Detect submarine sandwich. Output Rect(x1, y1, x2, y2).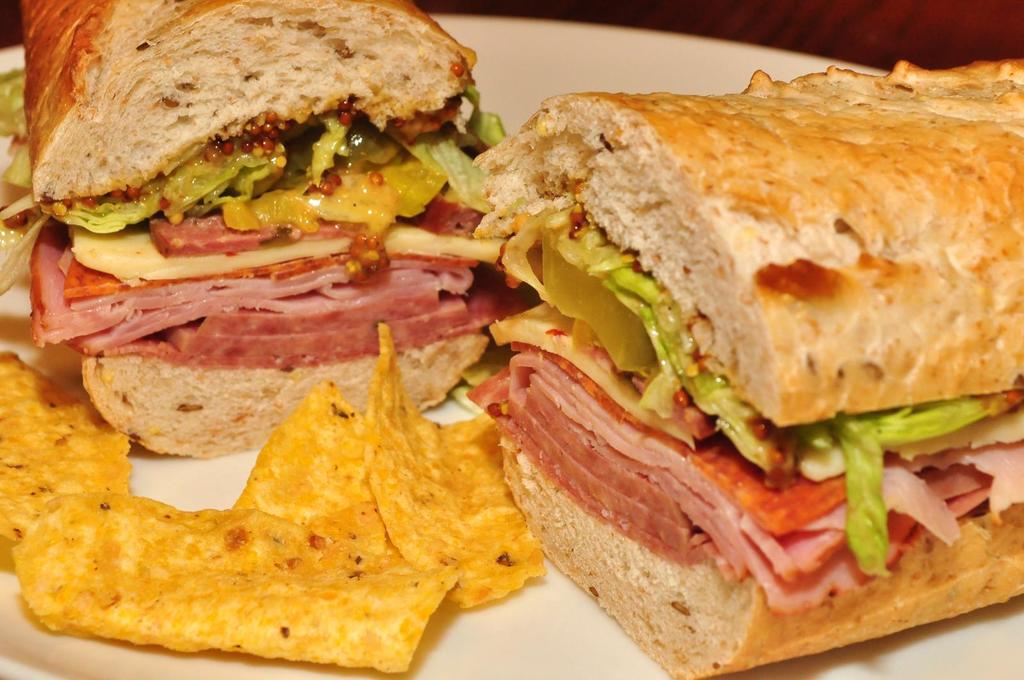
Rect(470, 58, 1023, 679).
